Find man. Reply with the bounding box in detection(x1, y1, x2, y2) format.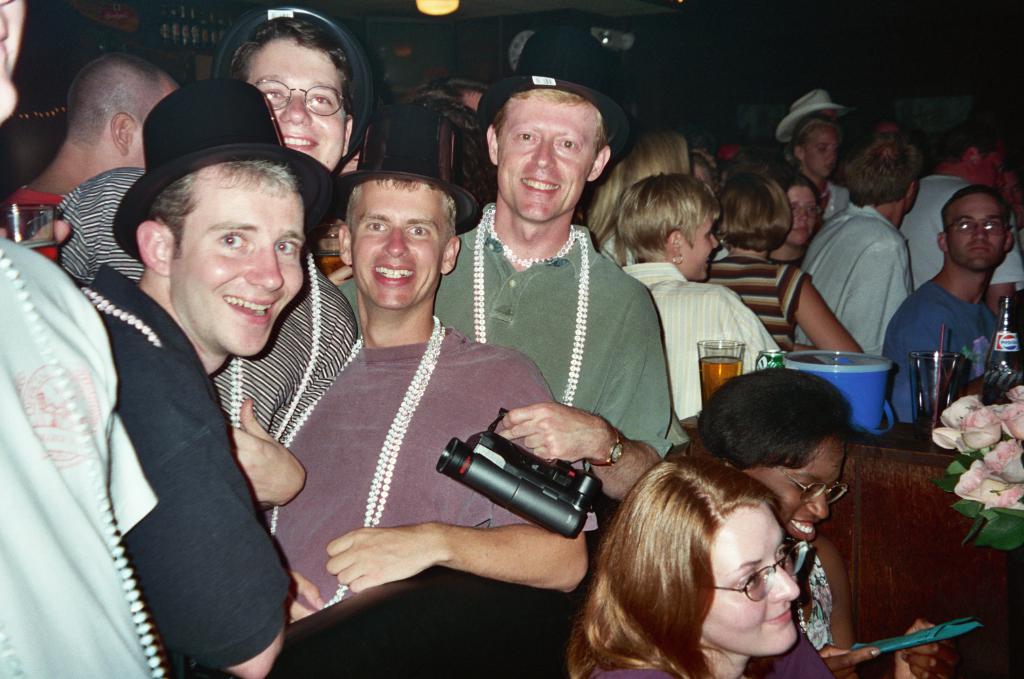
detection(899, 119, 1023, 316).
